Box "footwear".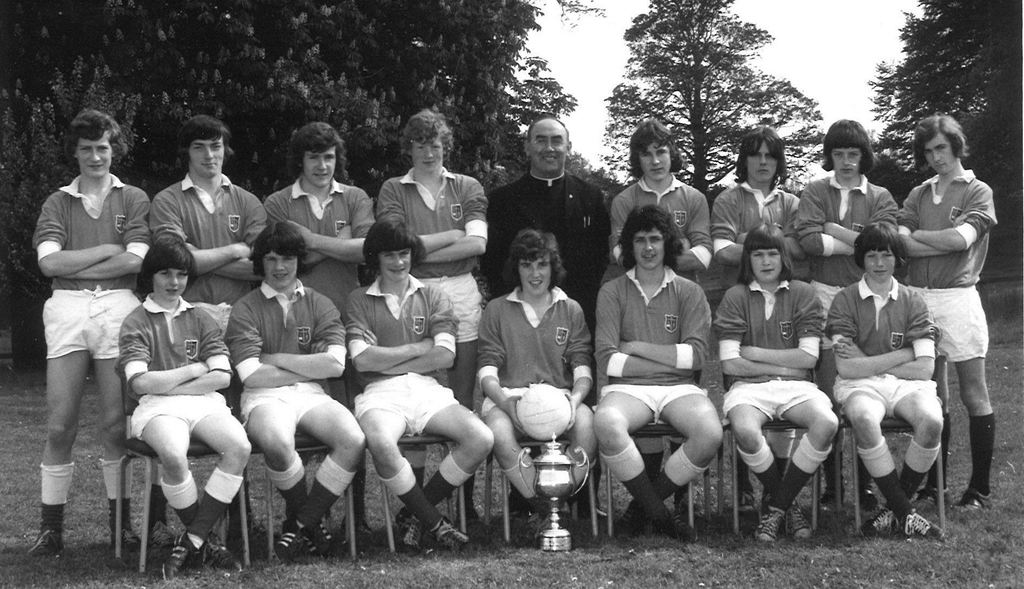
899:511:945:543.
